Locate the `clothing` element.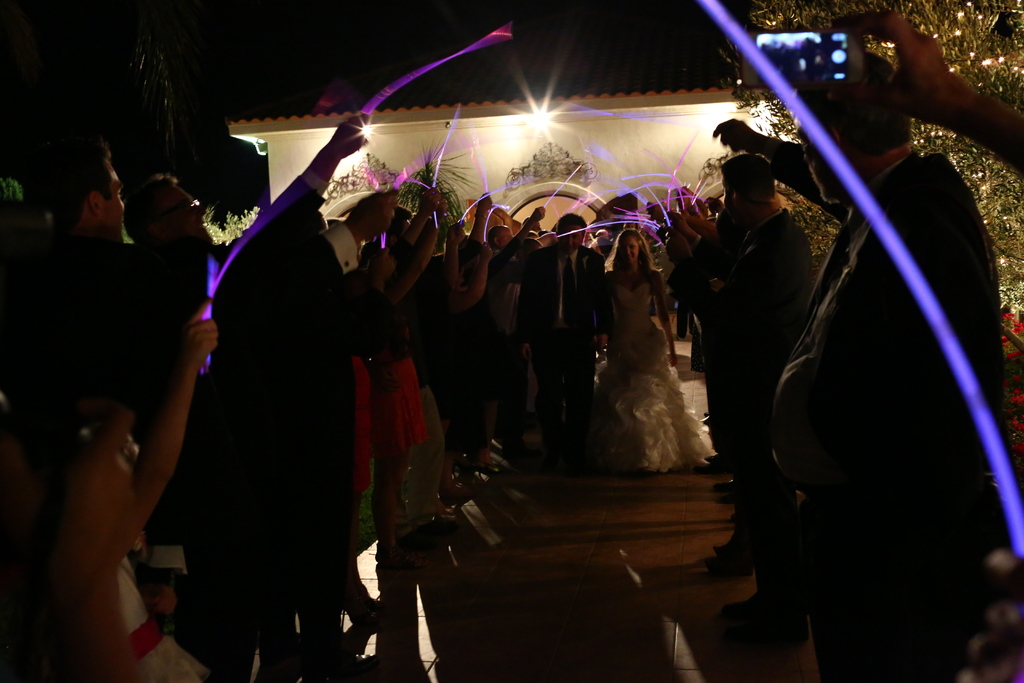
Element bbox: bbox(519, 242, 605, 453).
